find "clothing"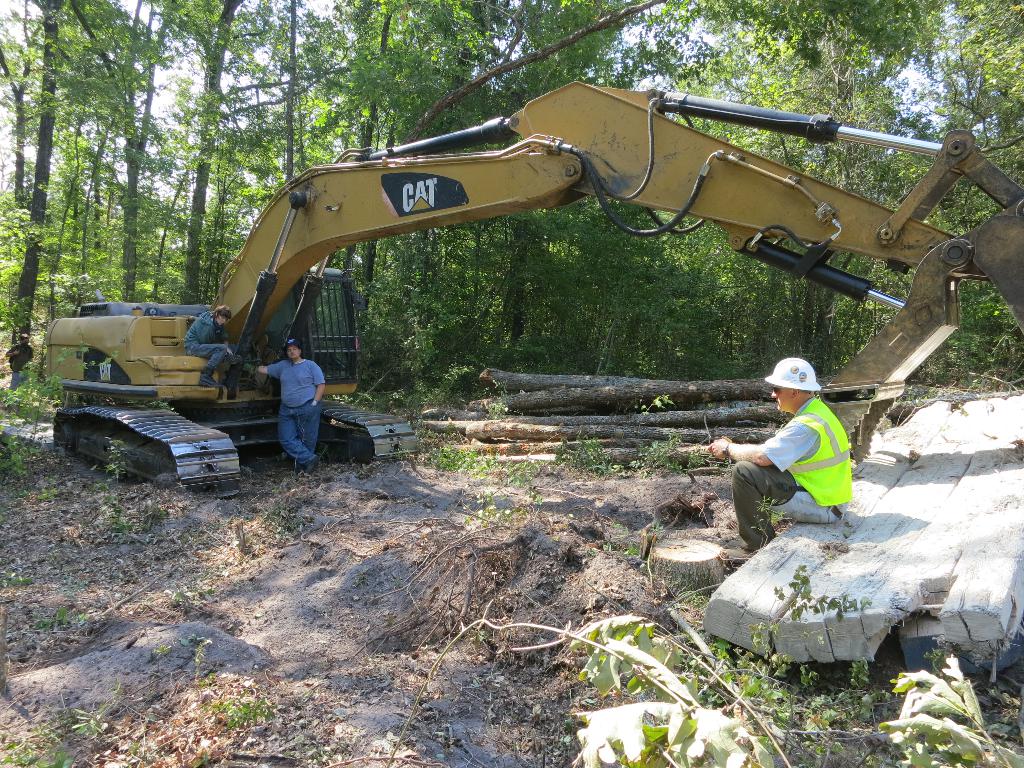
locate(184, 310, 236, 378)
